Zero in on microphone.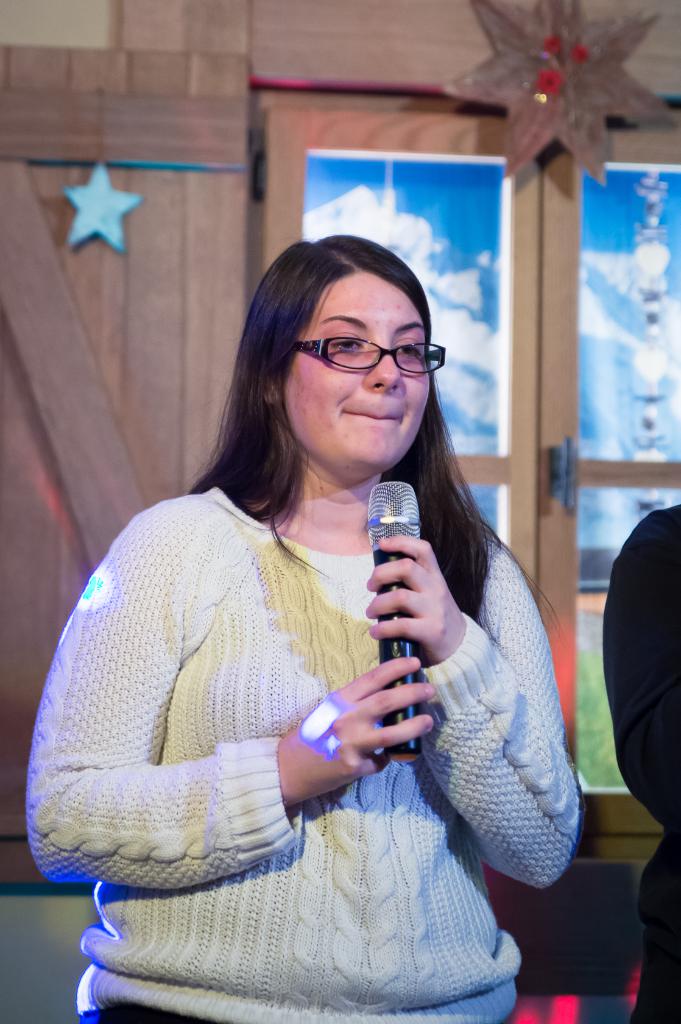
Zeroed in: 365:478:423:767.
